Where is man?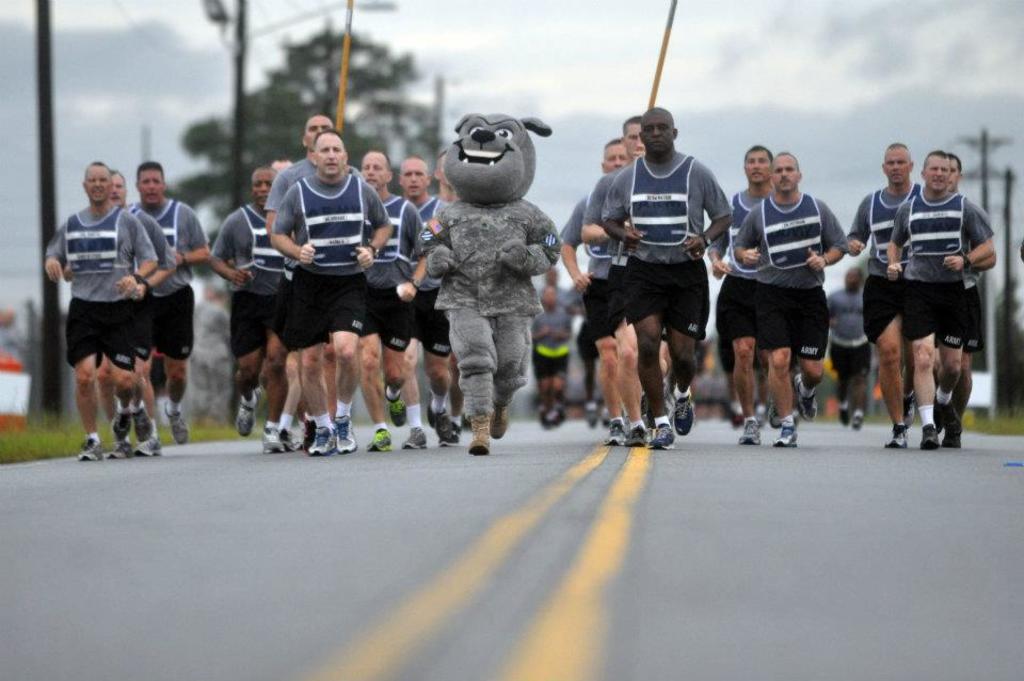
bbox=[842, 140, 925, 450].
